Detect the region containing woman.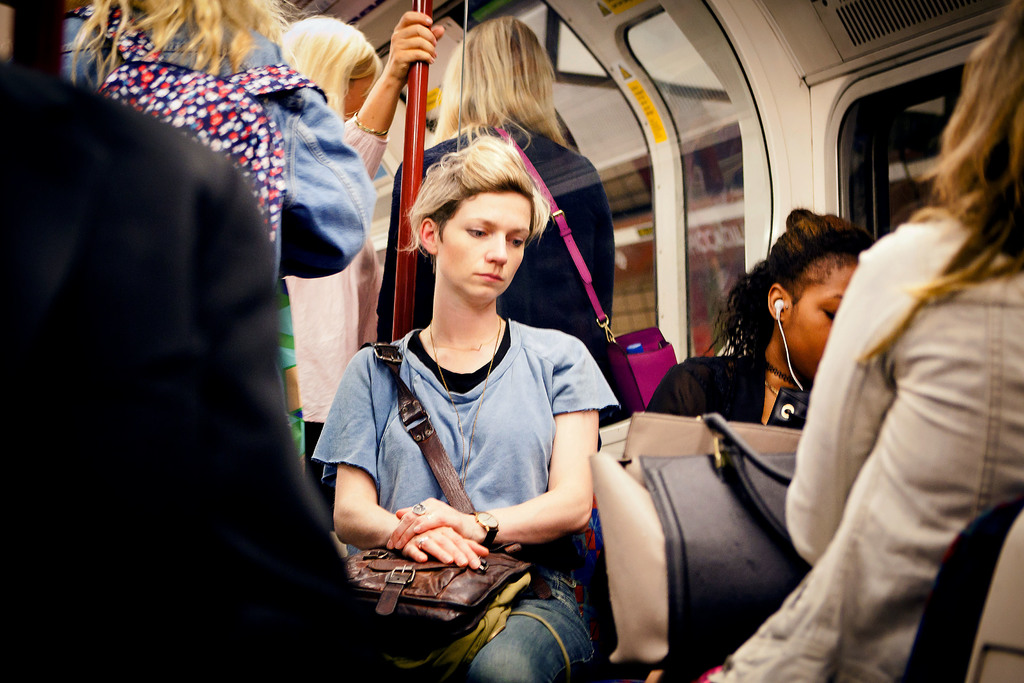
l=646, t=207, r=886, b=425.
